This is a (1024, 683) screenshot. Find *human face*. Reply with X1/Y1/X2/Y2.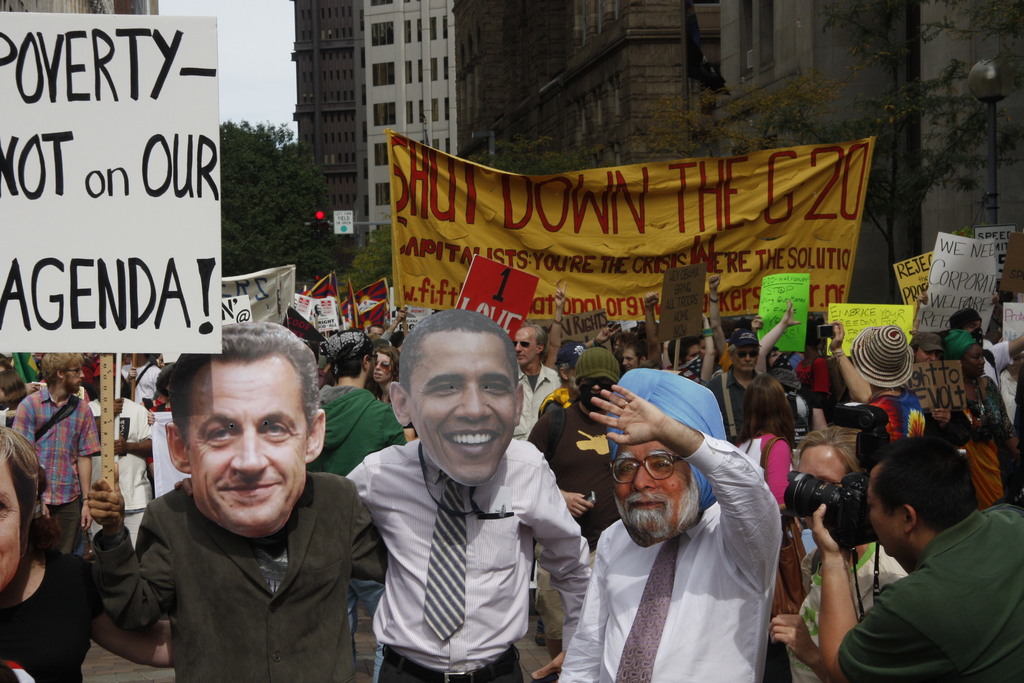
963/320/981/332.
